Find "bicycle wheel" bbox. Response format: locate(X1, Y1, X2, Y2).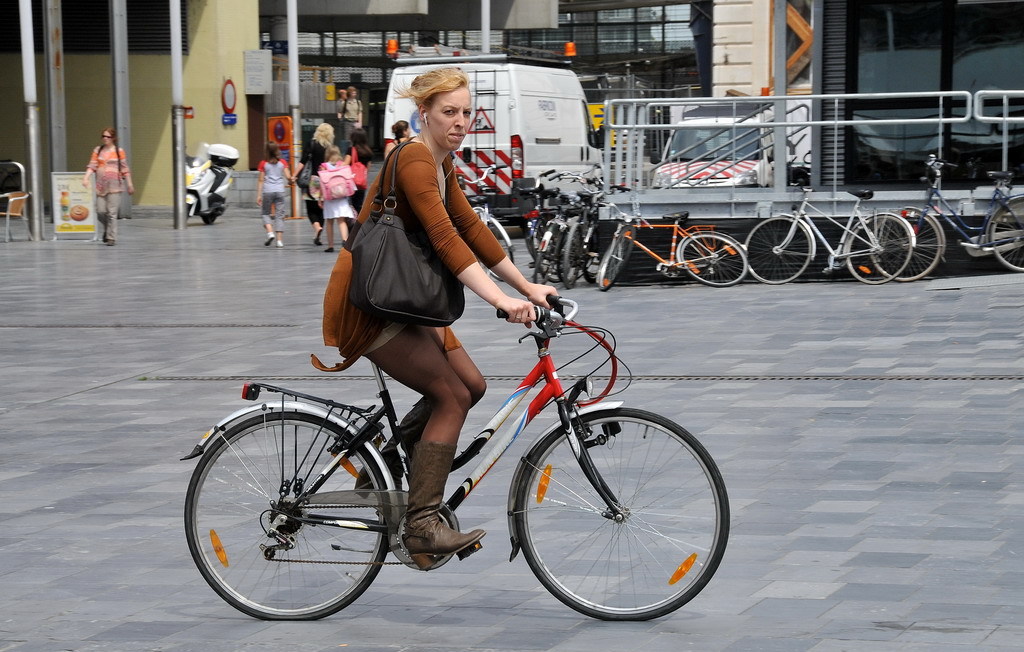
locate(530, 222, 556, 287).
